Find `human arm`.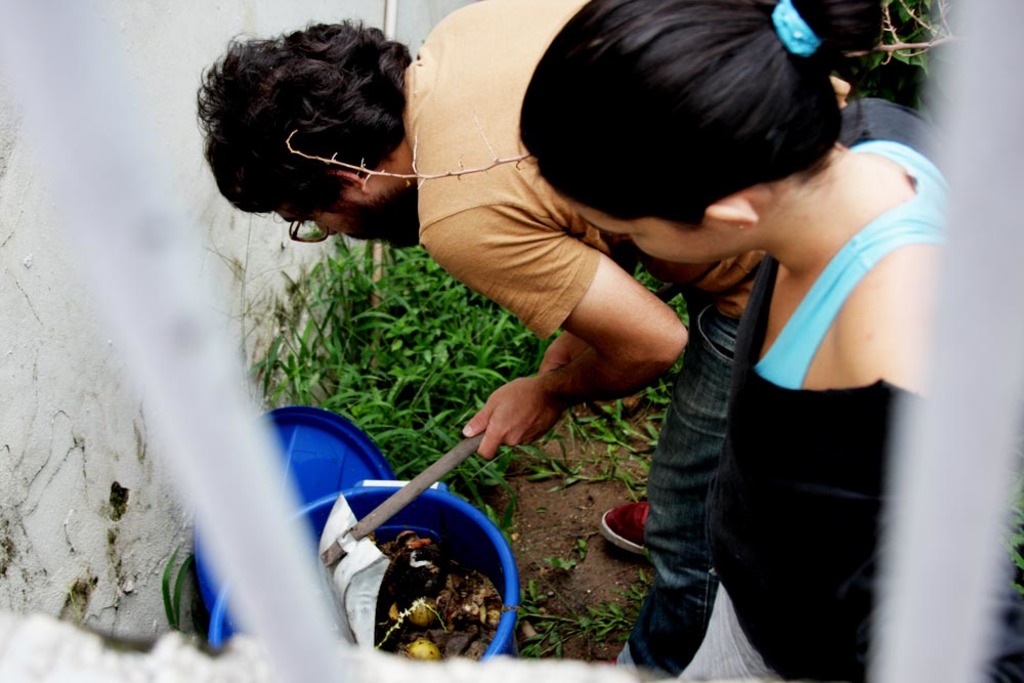
x1=522 y1=248 x2=692 y2=442.
